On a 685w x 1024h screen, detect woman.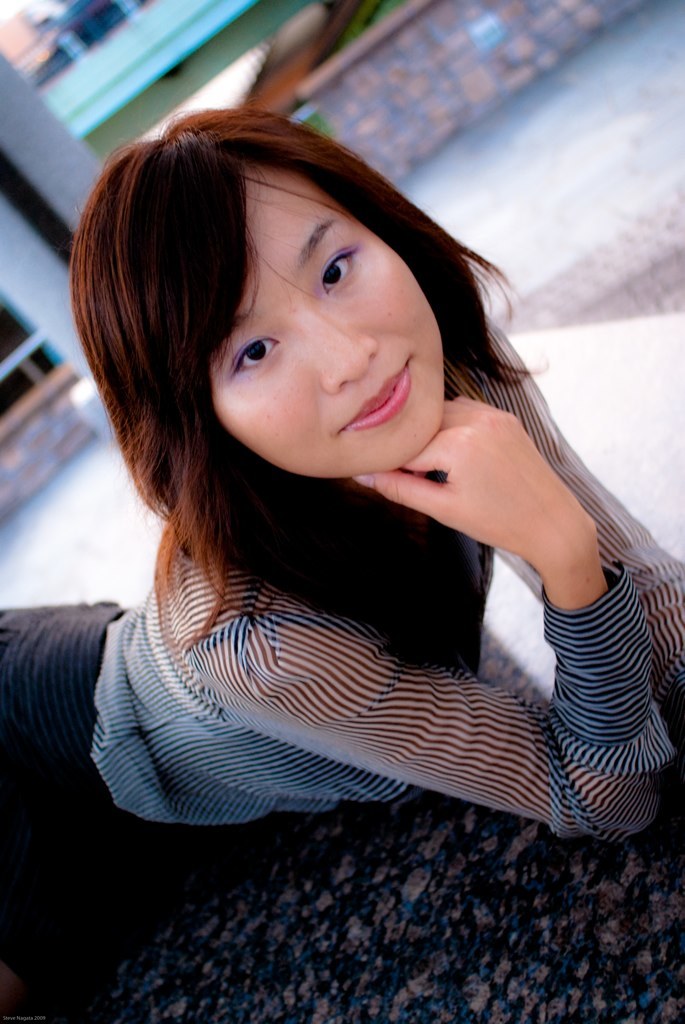
{"x1": 9, "y1": 72, "x2": 684, "y2": 883}.
